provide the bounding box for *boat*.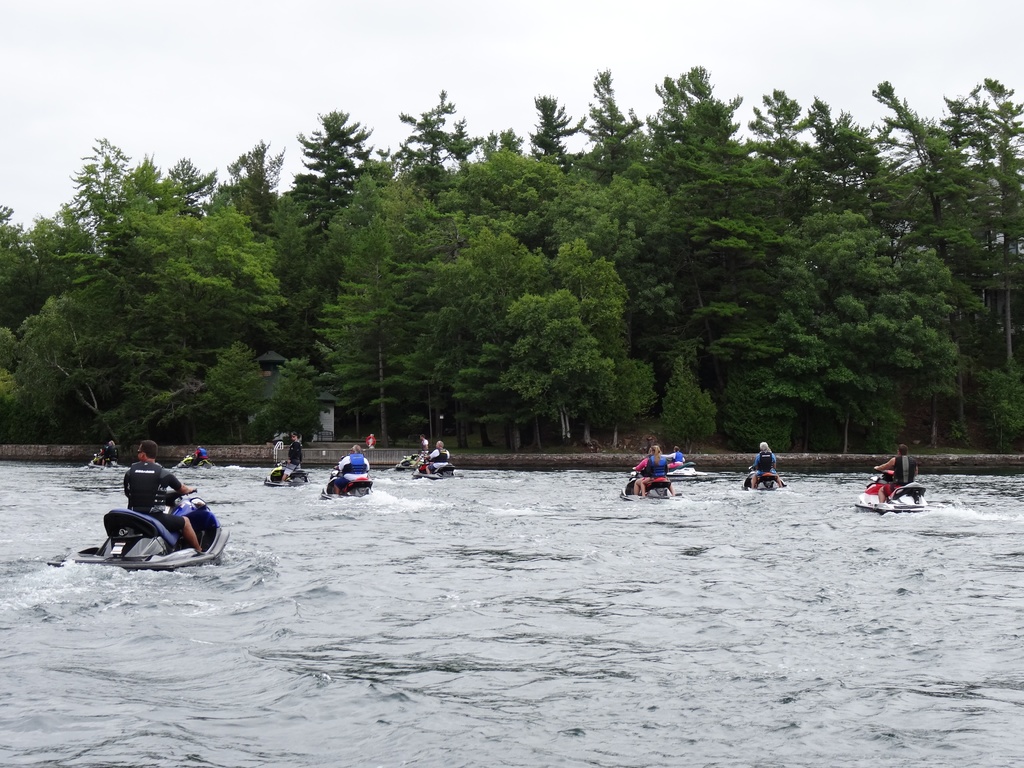
(x1=665, y1=458, x2=709, y2=477).
